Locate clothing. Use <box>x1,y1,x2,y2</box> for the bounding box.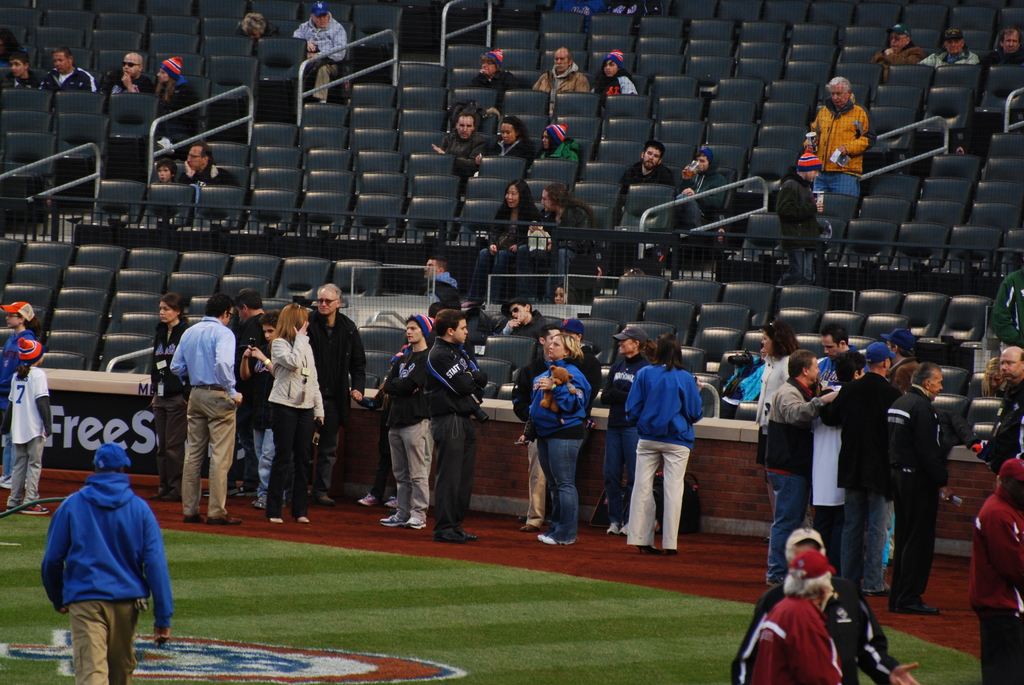
<box>923,51,979,59</box>.
